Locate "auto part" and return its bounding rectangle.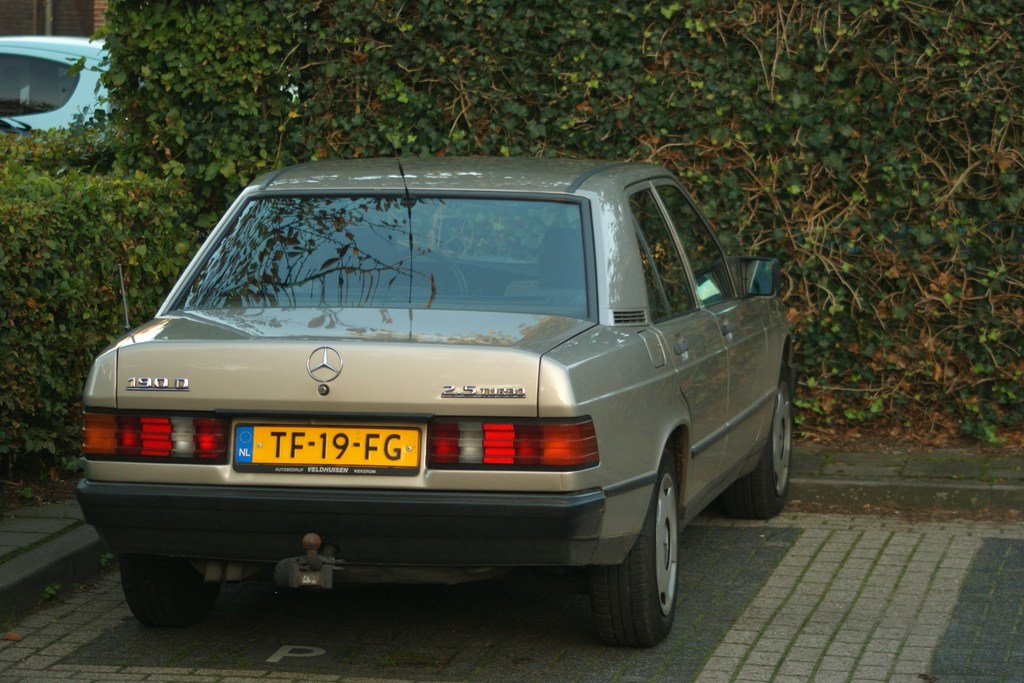
{"left": 592, "top": 451, "right": 678, "bottom": 649}.
